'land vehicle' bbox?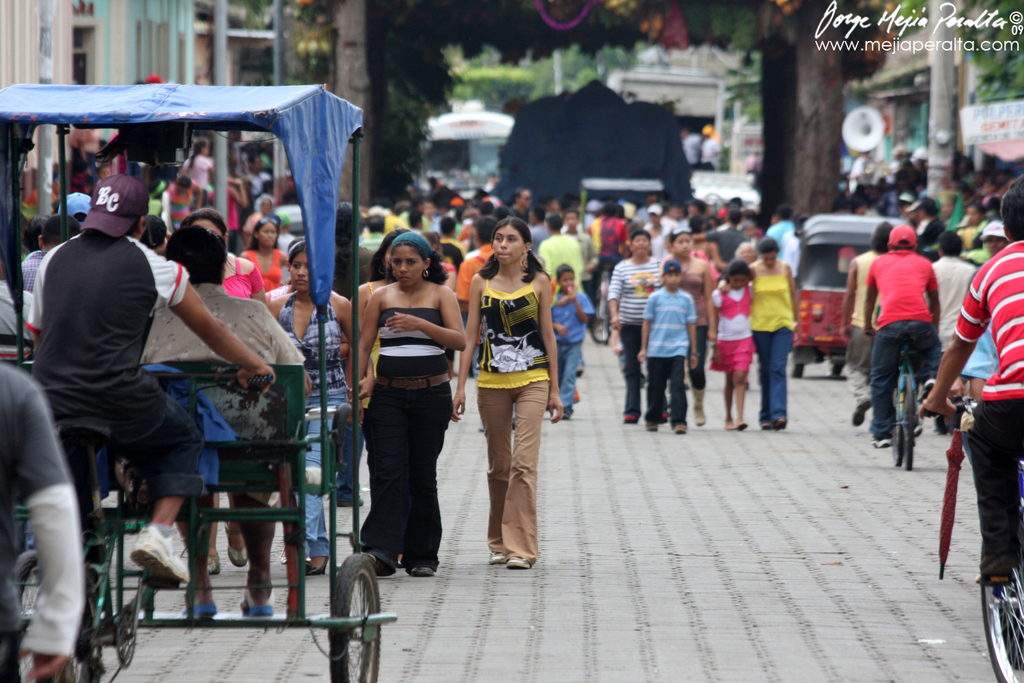
bbox=[882, 339, 919, 471]
